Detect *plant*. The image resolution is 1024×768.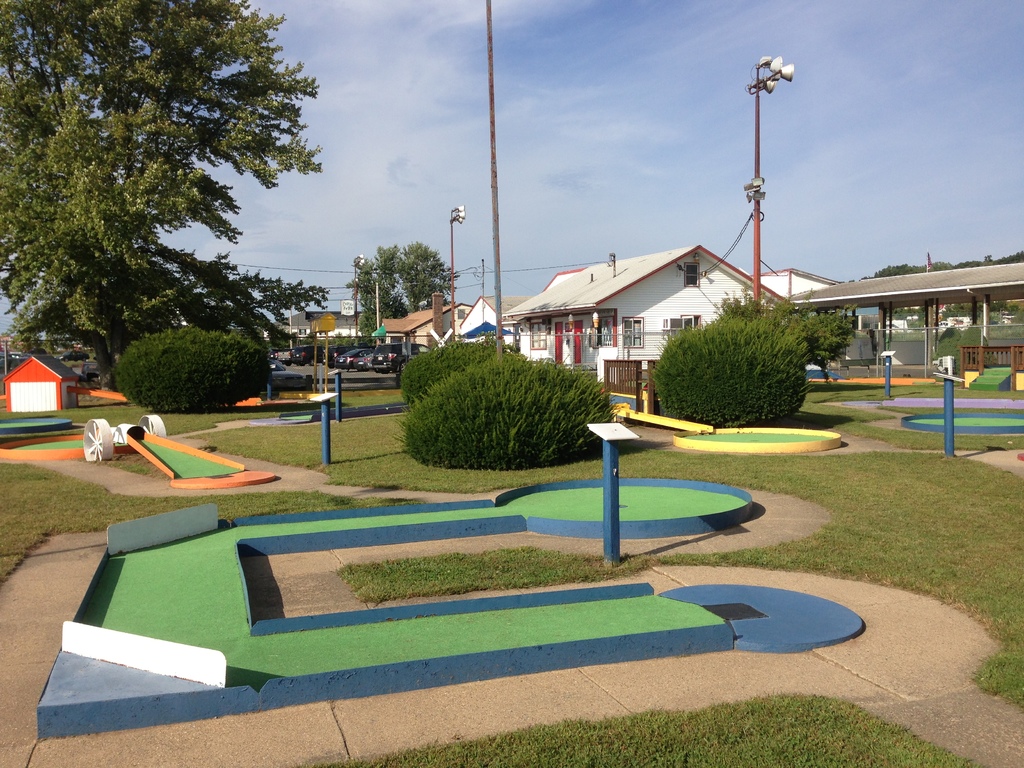
bbox=(332, 395, 405, 413).
